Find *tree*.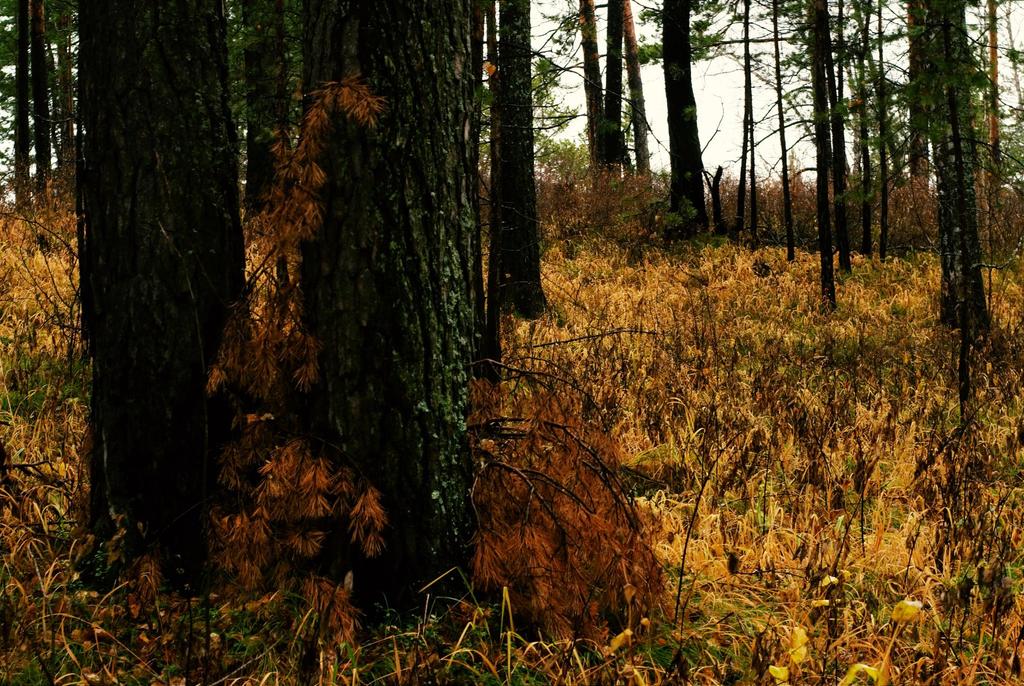
box(570, 0, 602, 182).
